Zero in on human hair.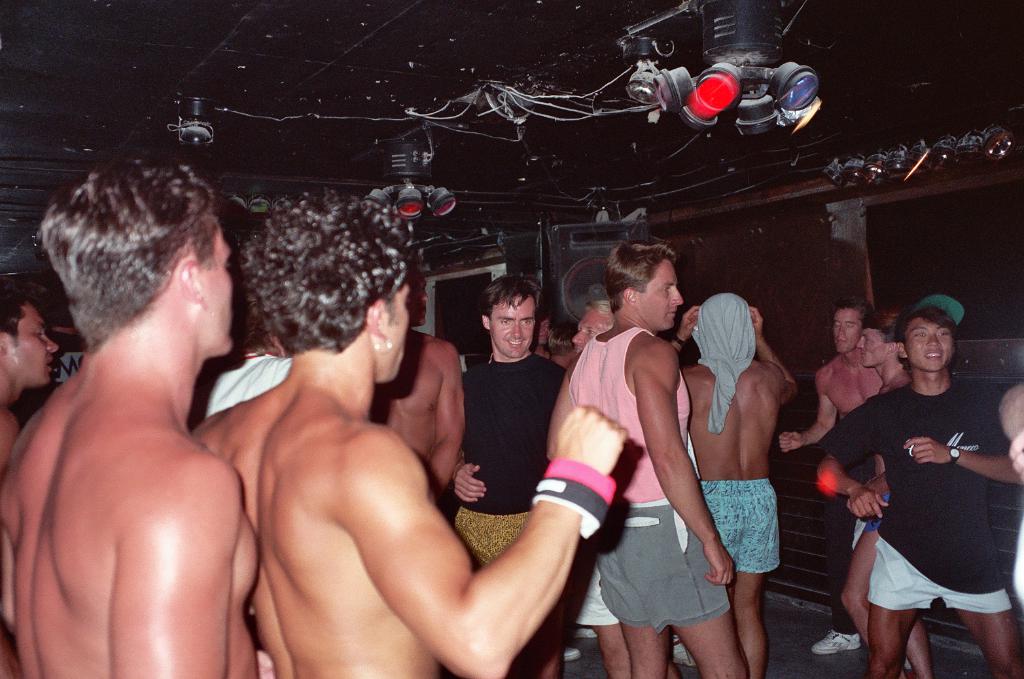
Zeroed in: l=830, t=297, r=875, b=327.
